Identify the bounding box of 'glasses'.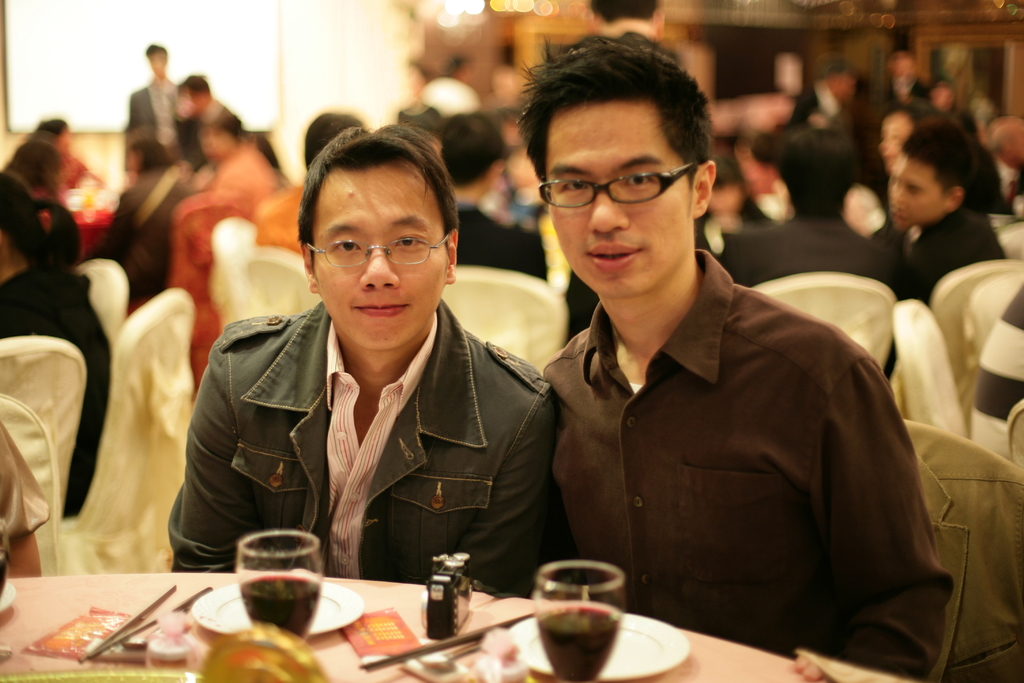
detection(306, 236, 450, 268).
